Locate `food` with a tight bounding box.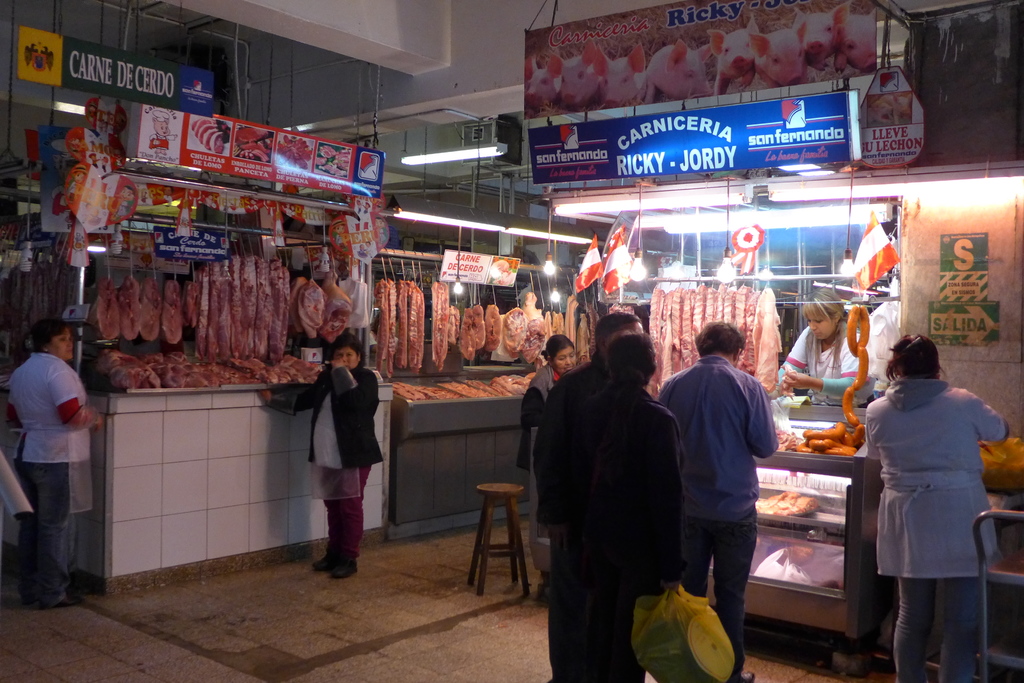
x1=576, y1=312, x2=588, y2=357.
